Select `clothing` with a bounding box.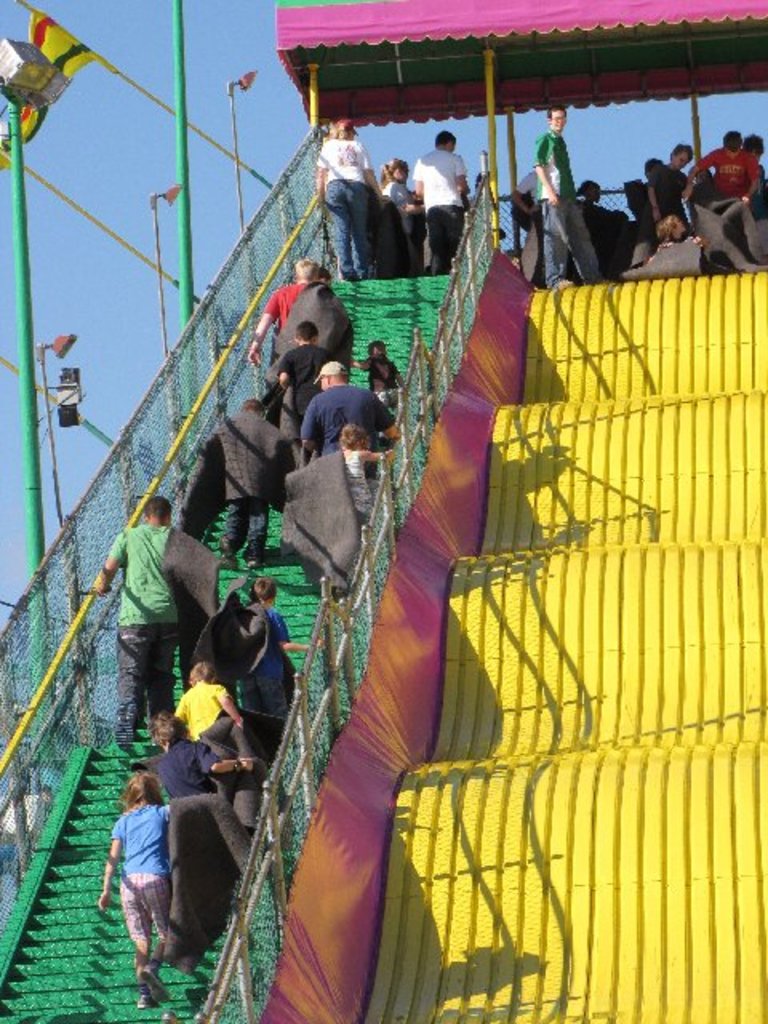
(232,602,293,714).
